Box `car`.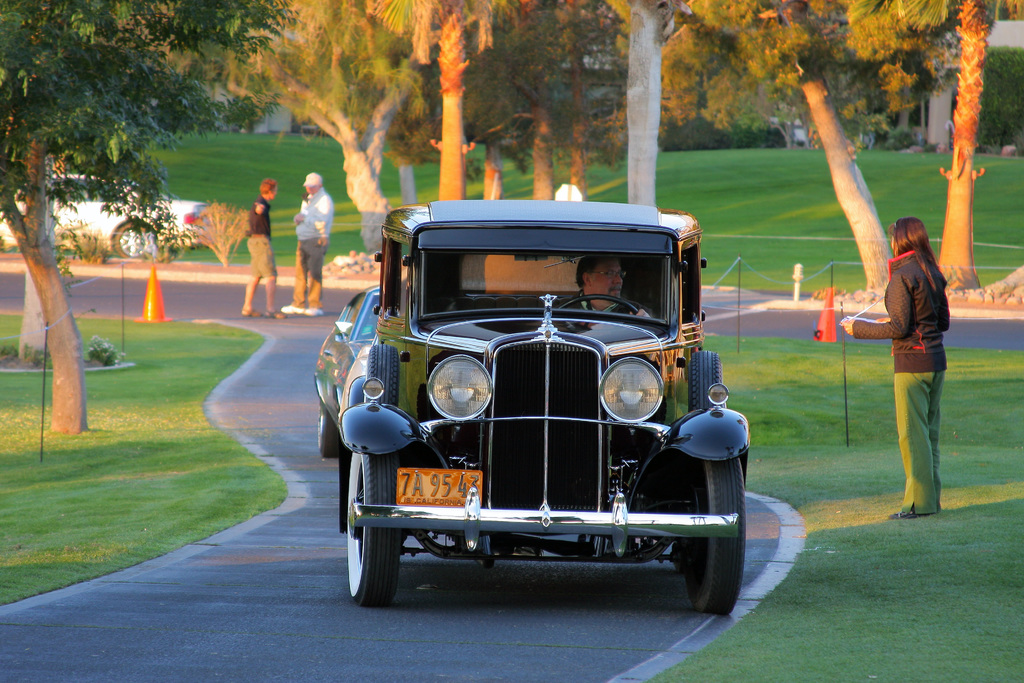
x1=314, y1=199, x2=755, y2=625.
